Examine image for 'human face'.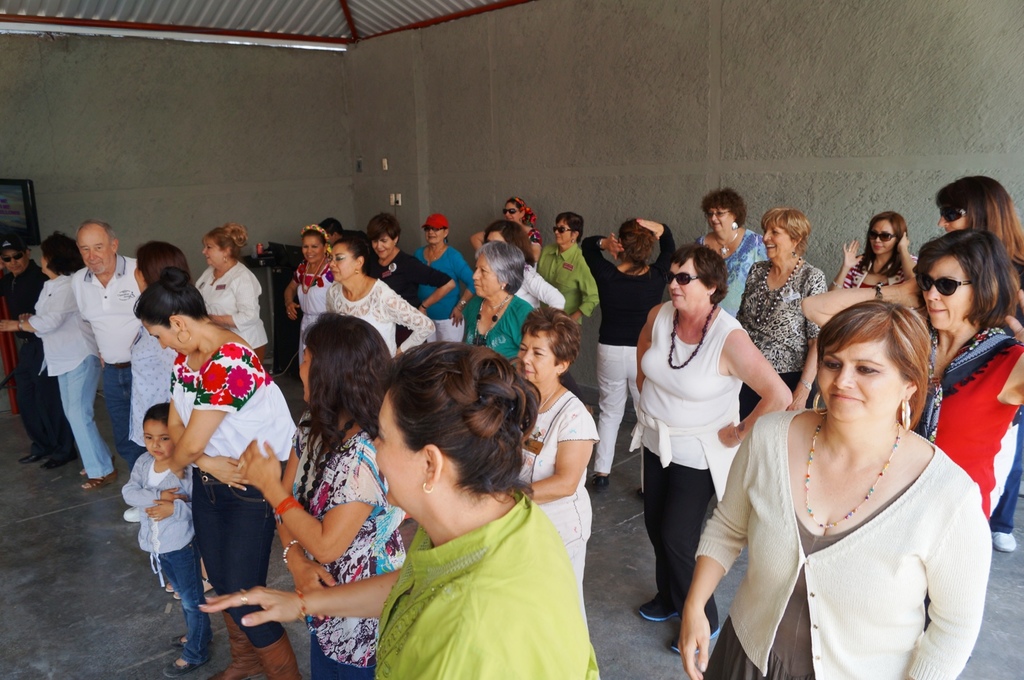
Examination result: left=924, top=258, right=974, bottom=326.
